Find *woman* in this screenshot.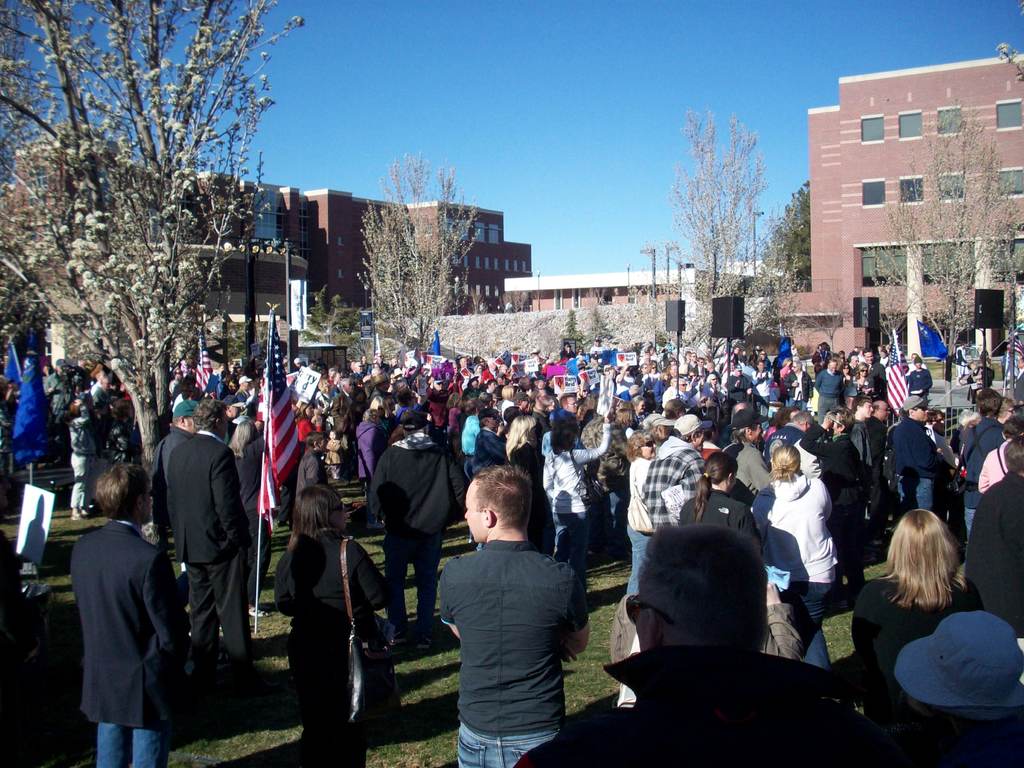
The bounding box for *woman* is <bbox>807, 412, 858, 533</bbox>.
